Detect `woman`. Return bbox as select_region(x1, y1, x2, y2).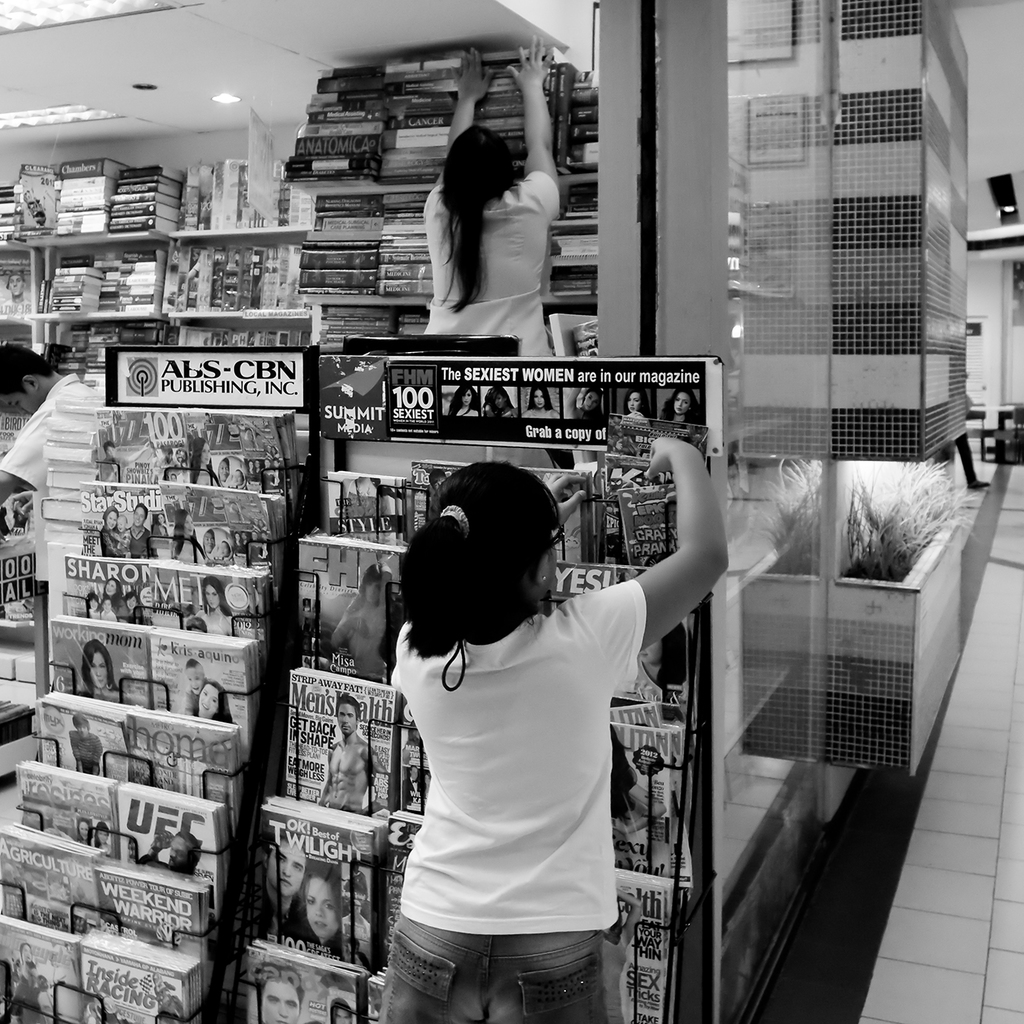
select_region(426, 39, 569, 369).
